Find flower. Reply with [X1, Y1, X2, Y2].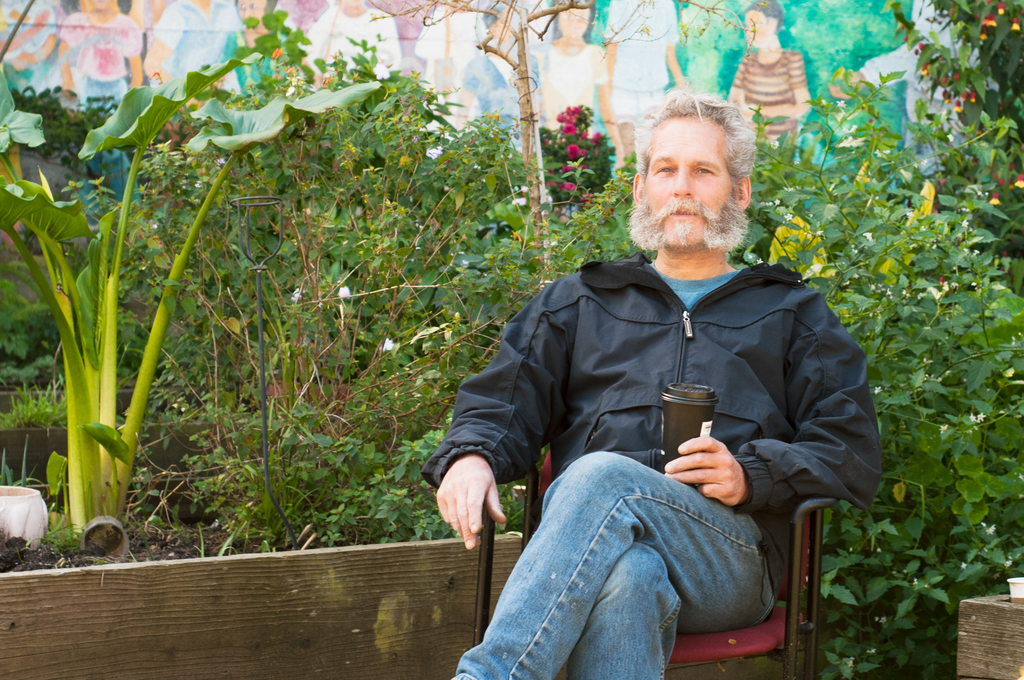
[563, 182, 573, 194].
